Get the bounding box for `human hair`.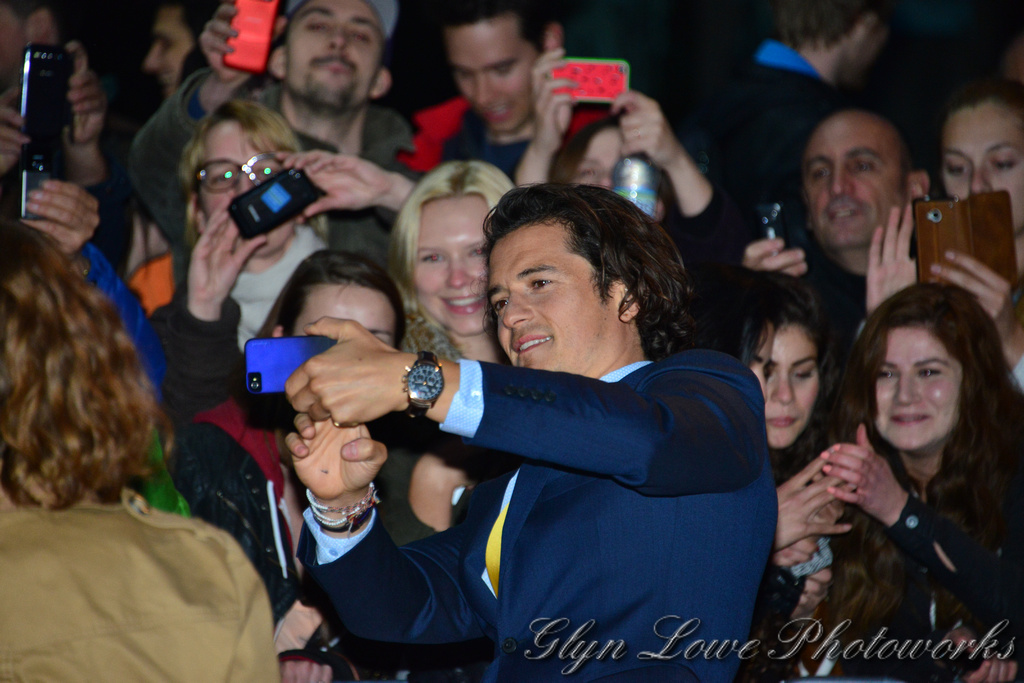
crop(0, 244, 166, 522).
